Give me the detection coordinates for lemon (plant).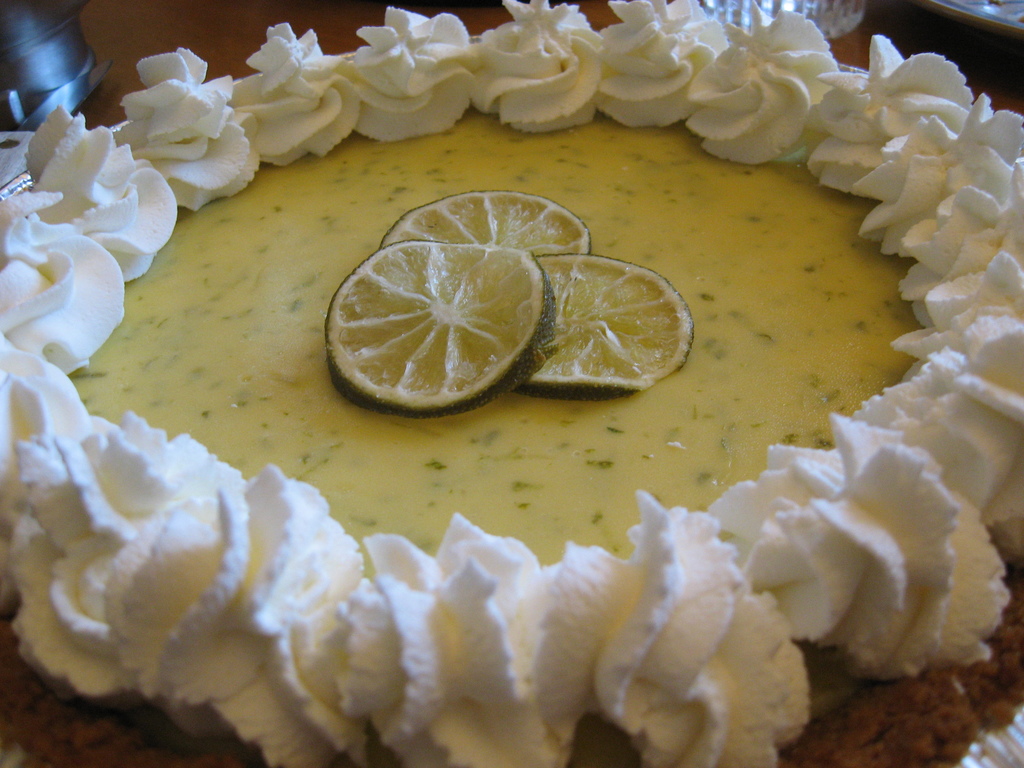
<bbox>326, 248, 548, 415</bbox>.
